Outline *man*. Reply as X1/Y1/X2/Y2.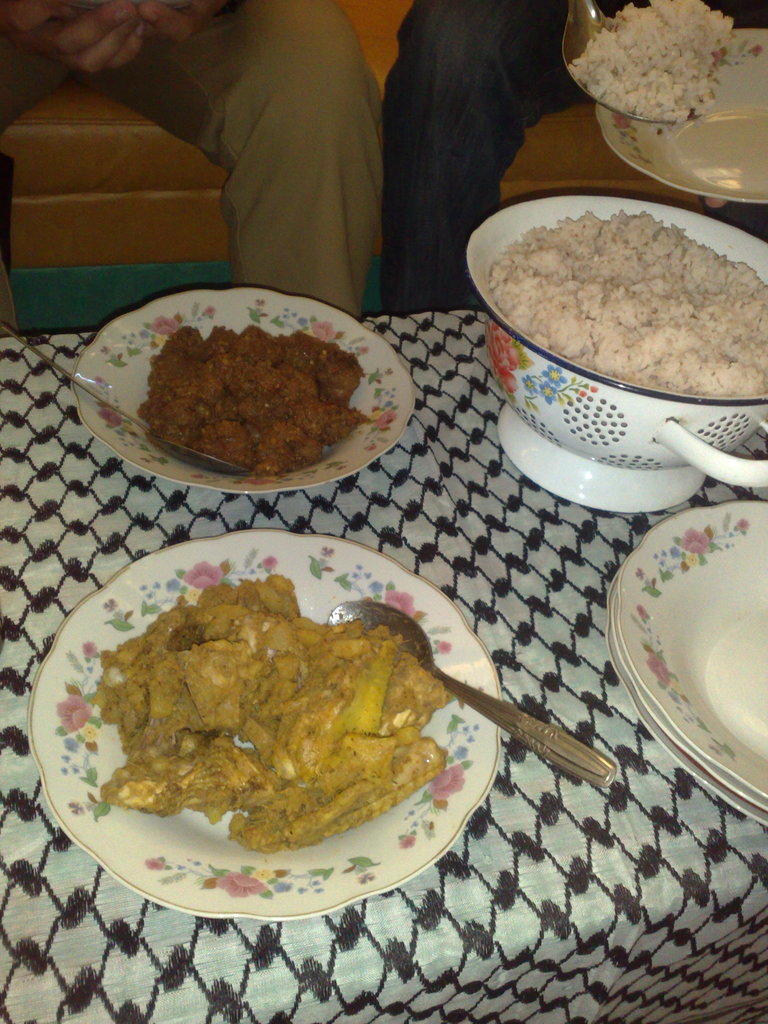
0/0/380/342.
